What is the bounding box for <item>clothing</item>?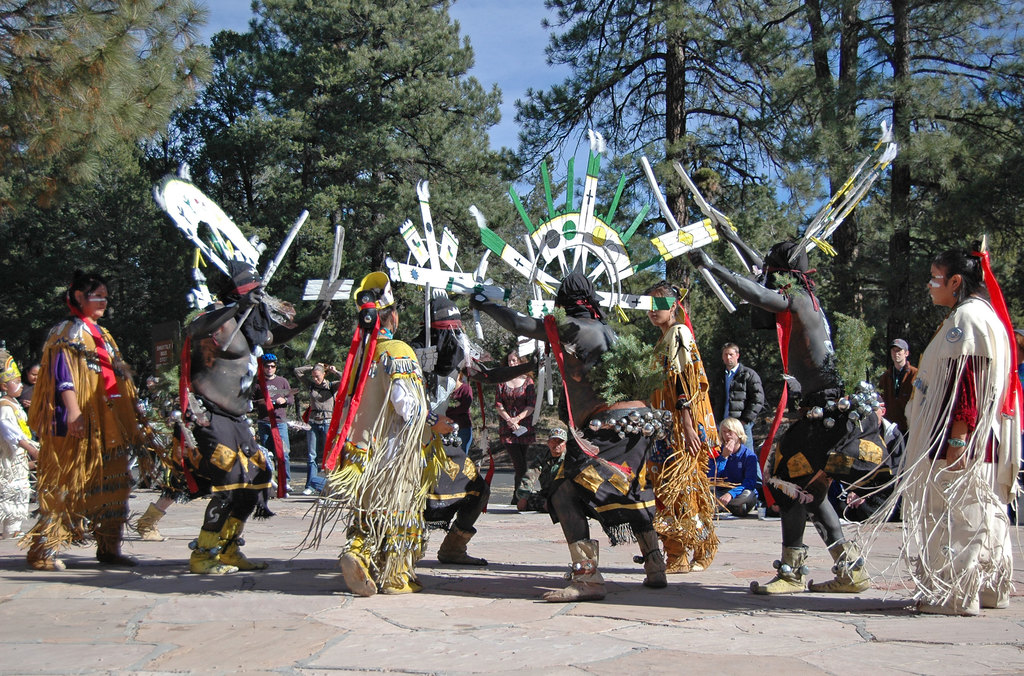
772:385:868:510.
